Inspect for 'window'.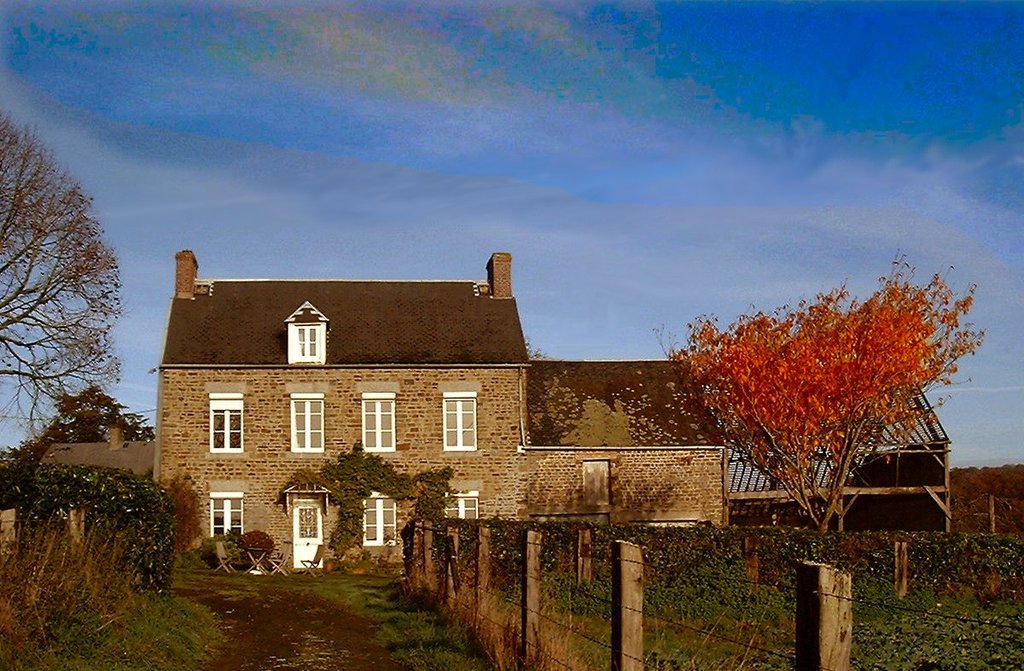
Inspection: 358, 494, 401, 550.
